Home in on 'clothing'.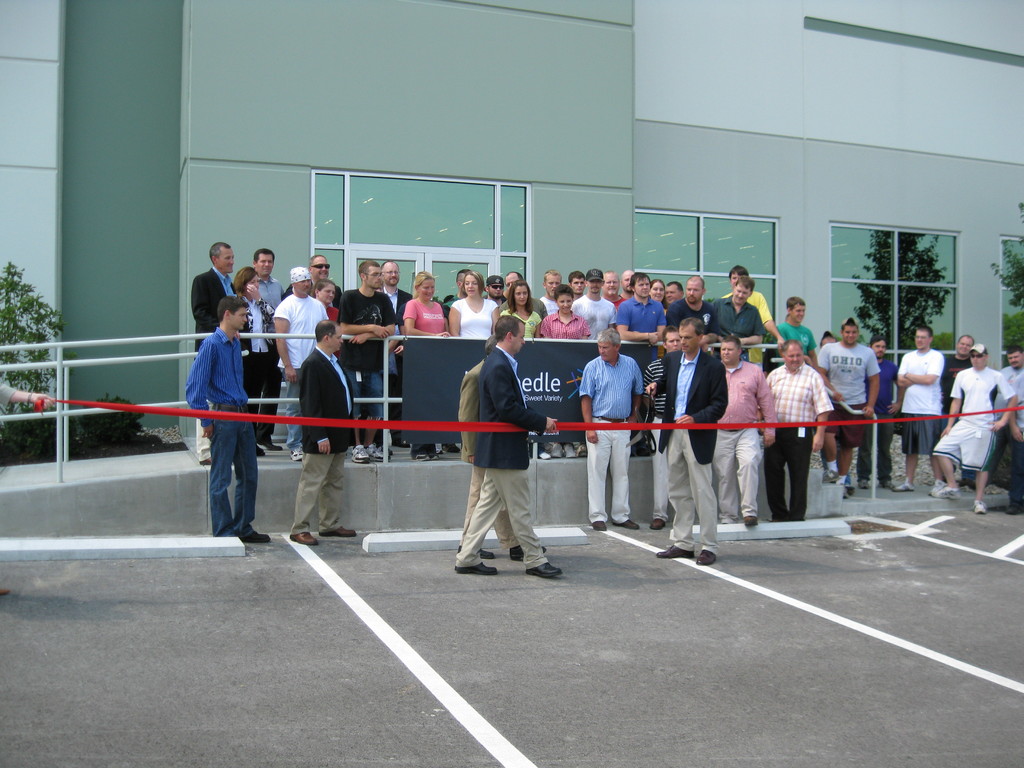
Homed in at crop(759, 362, 838, 513).
